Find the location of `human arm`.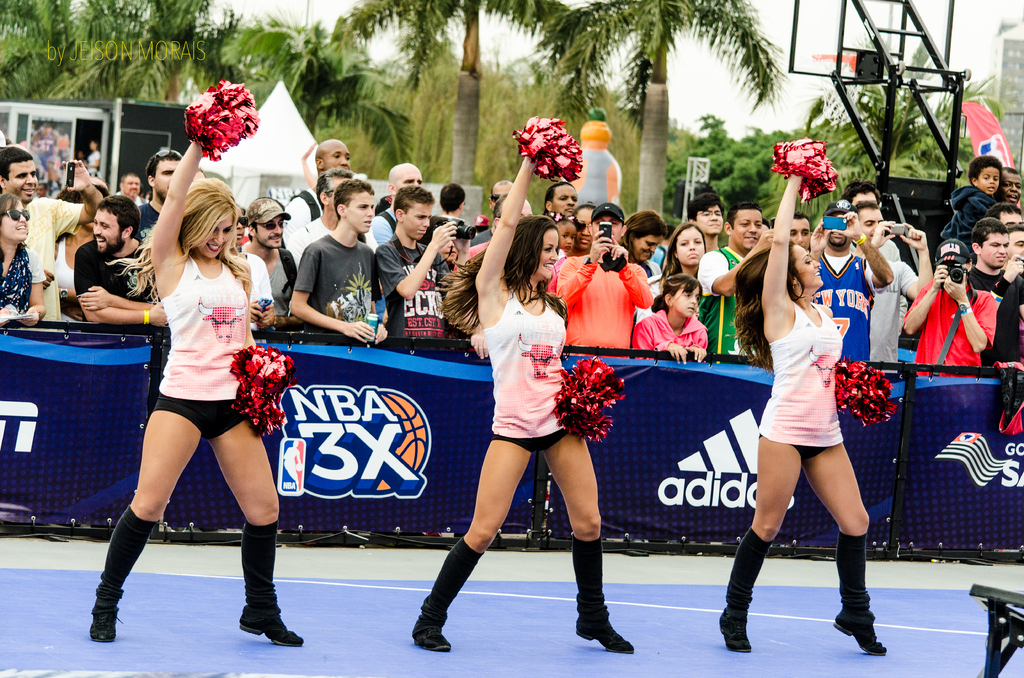
Location: box(902, 265, 947, 335).
